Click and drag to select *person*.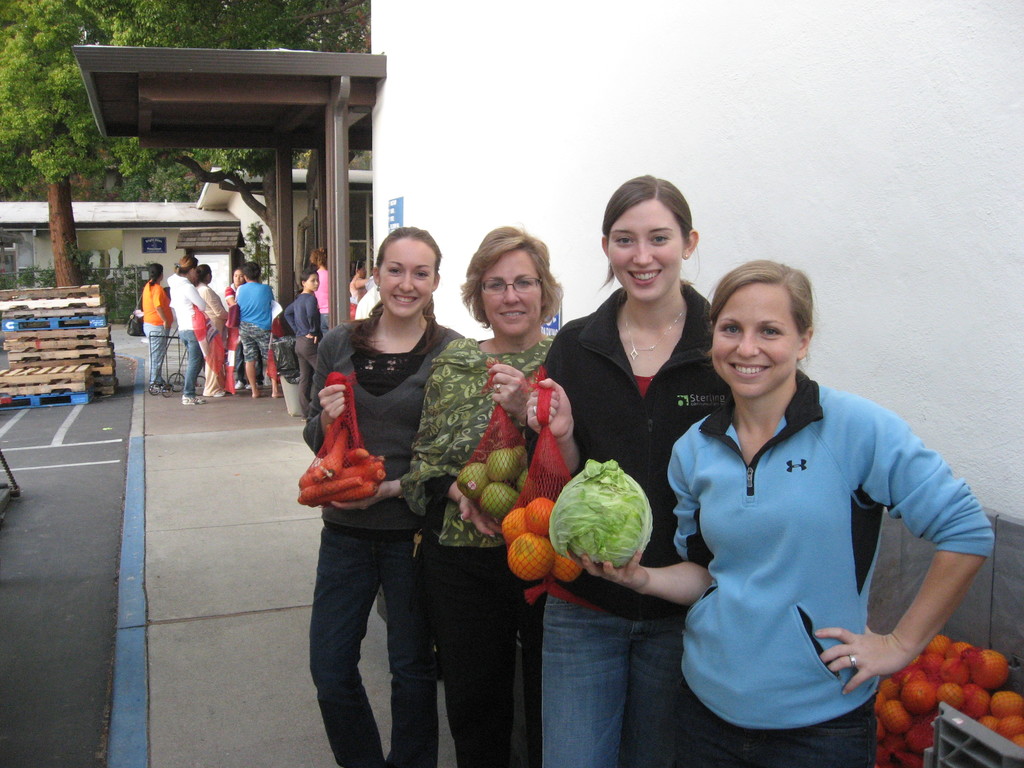
Selection: <box>507,170,729,767</box>.
